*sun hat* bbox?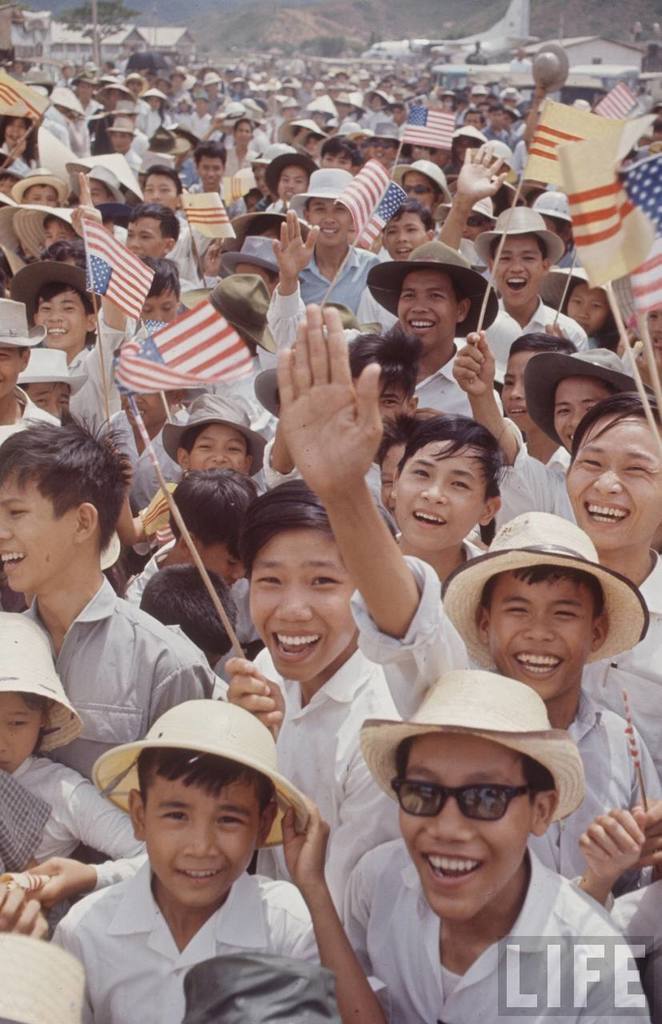
x1=0, y1=286, x2=59, y2=350
